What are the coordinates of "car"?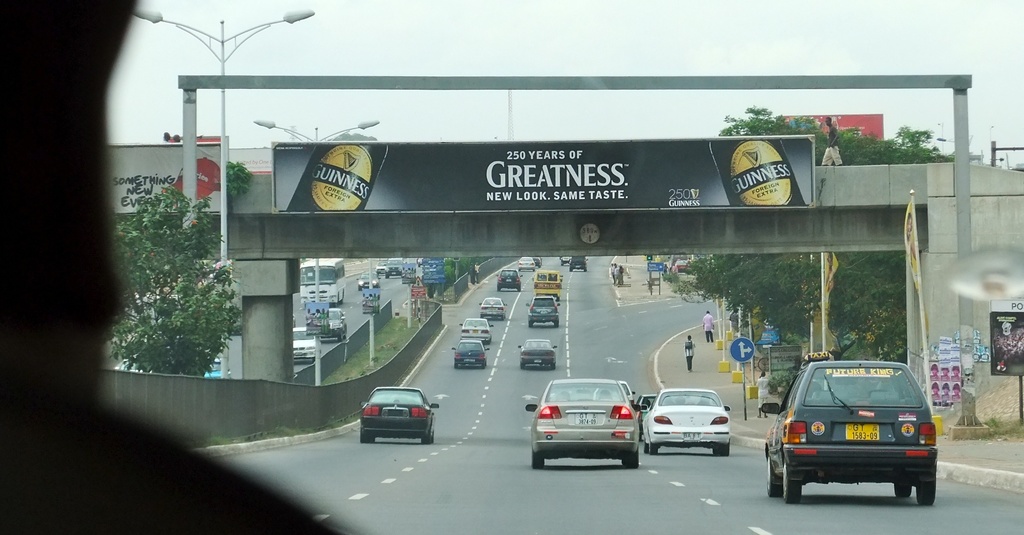
left=525, top=295, right=561, bottom=329.
